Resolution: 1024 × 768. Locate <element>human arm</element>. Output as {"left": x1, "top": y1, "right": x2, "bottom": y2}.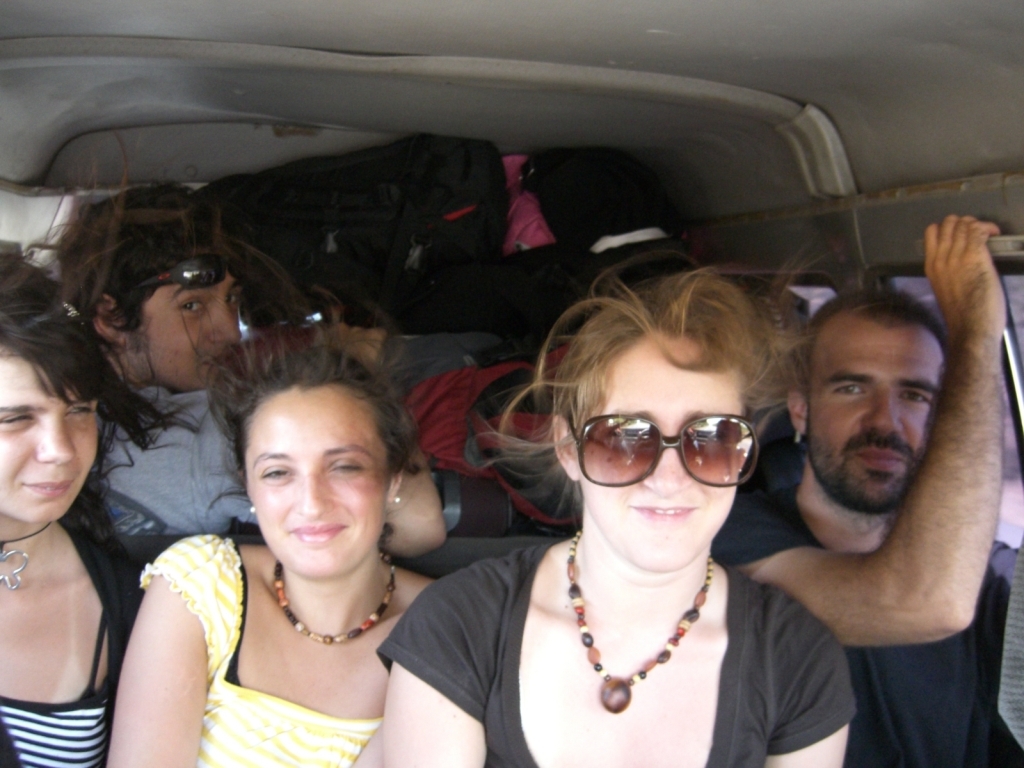
{"left": 106, "top": 534, "right": 235, "bottom": 767}.
